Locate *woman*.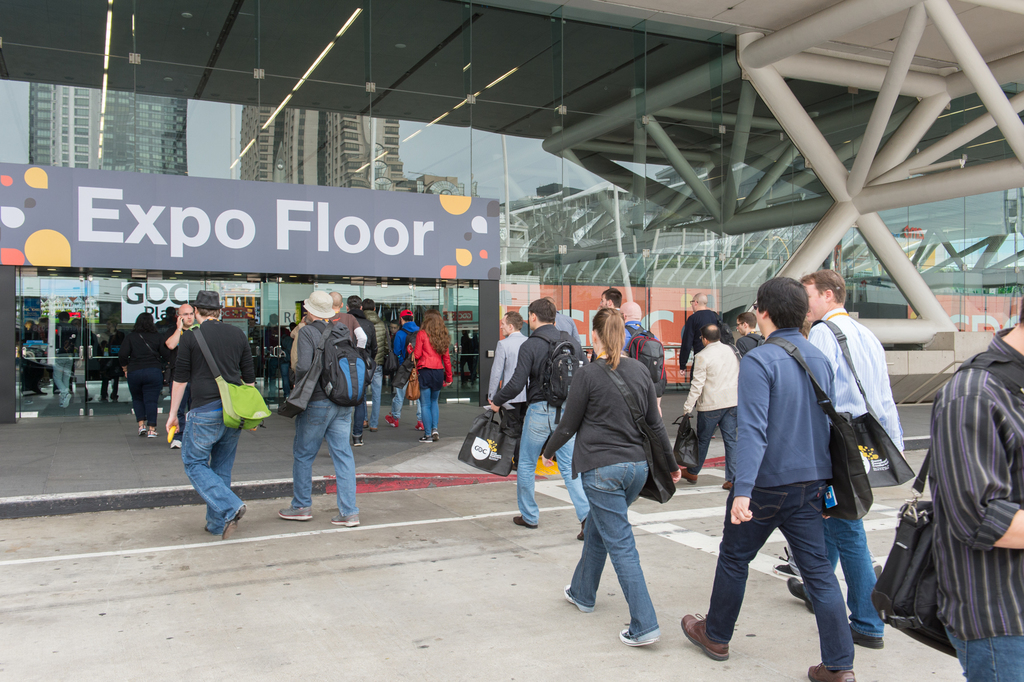
Bounding box: (118, 309, 174, 438).
